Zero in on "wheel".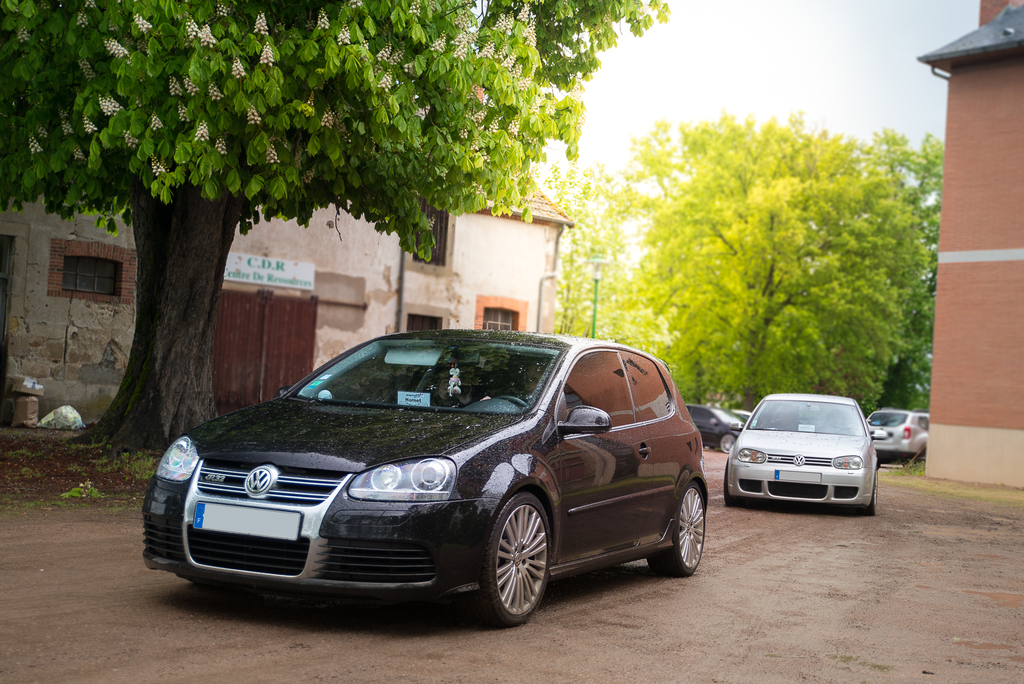
Zeroed in: locate(474, 509, 554, 621).
